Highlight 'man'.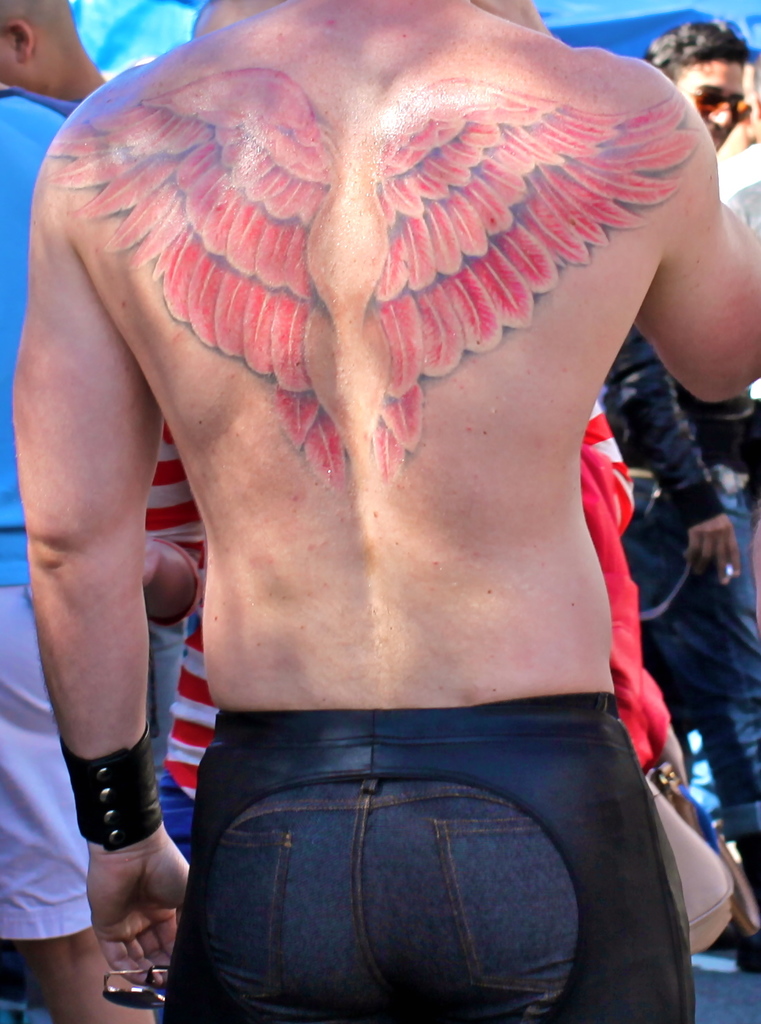
Highlighted region: 0/0/218/106.
